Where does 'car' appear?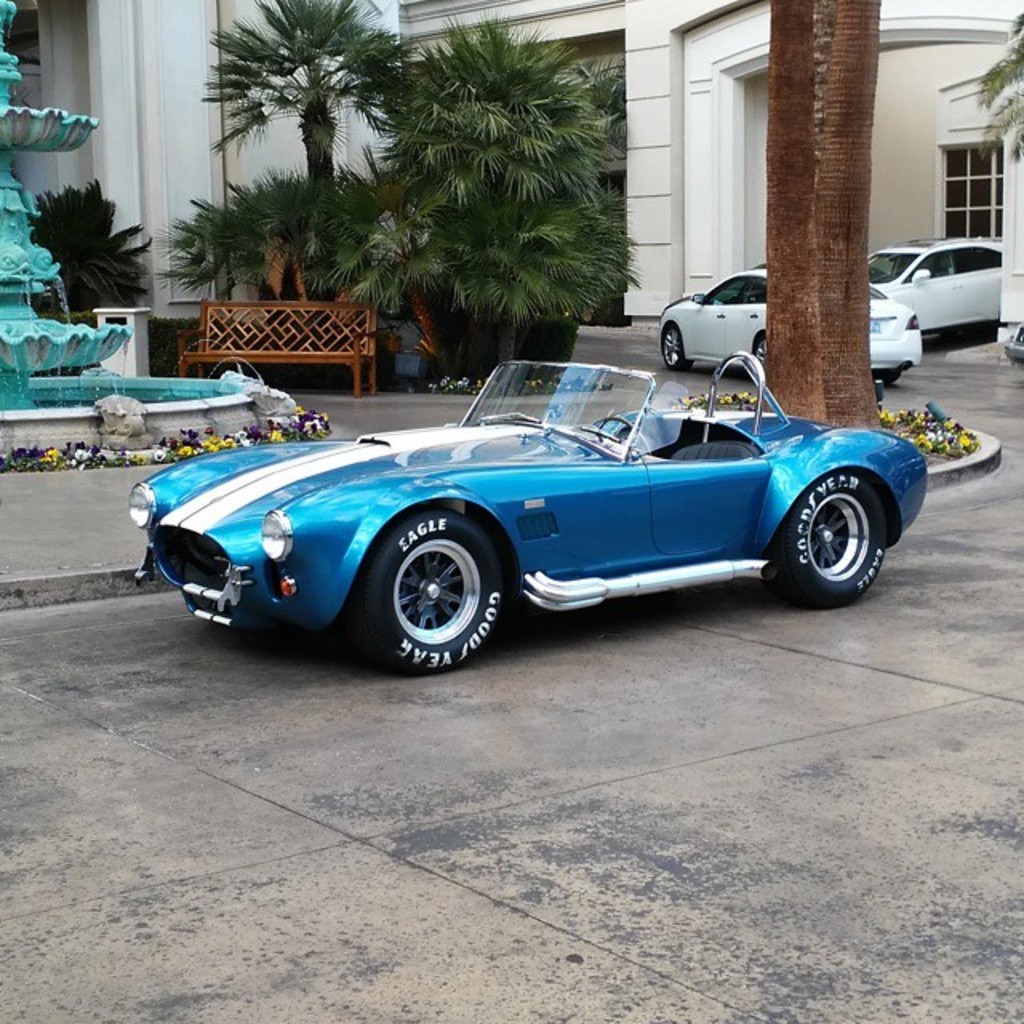
Appears at [x1=862, y1=237, x2=1008, y2=336].
